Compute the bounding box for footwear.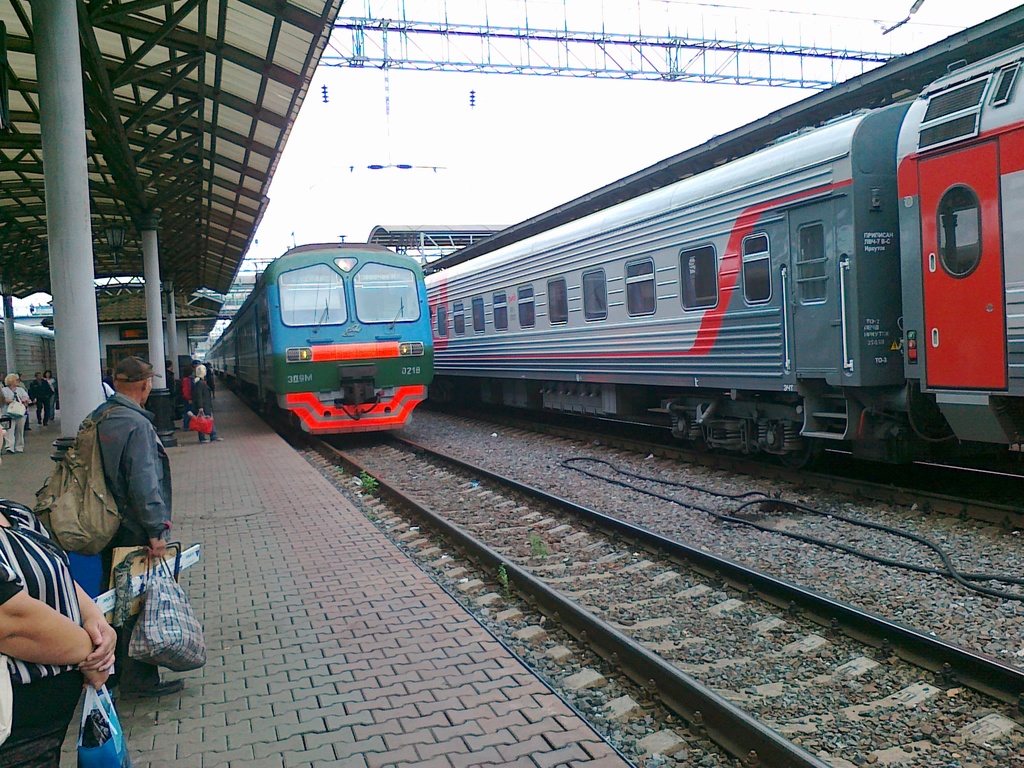
7:447:12:454.
